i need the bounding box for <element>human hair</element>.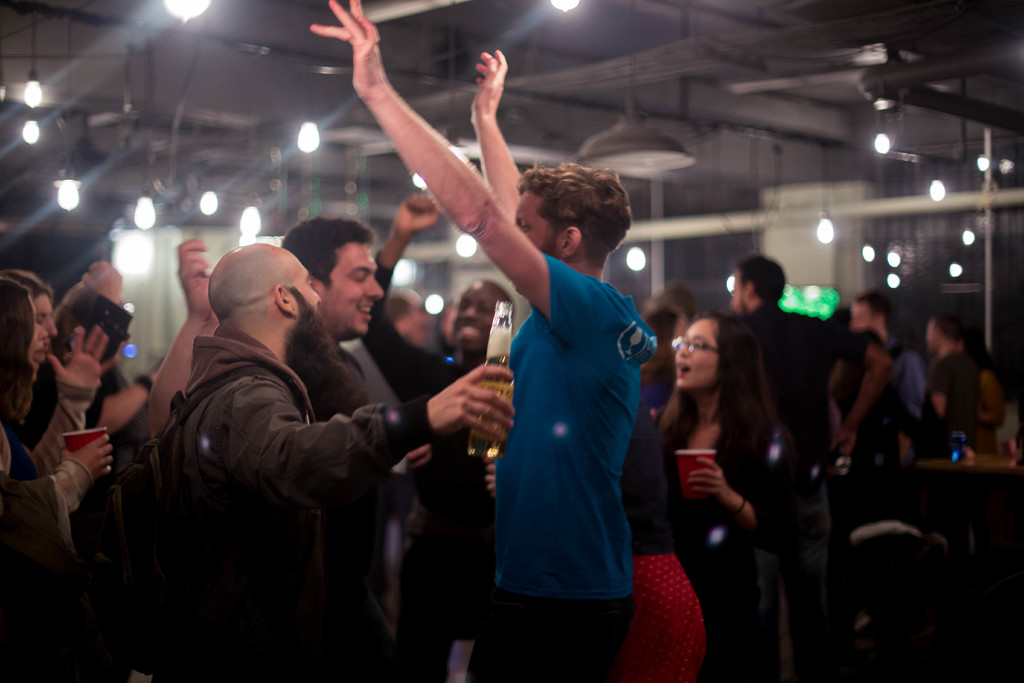
Here it is: 657/307/781/442.
